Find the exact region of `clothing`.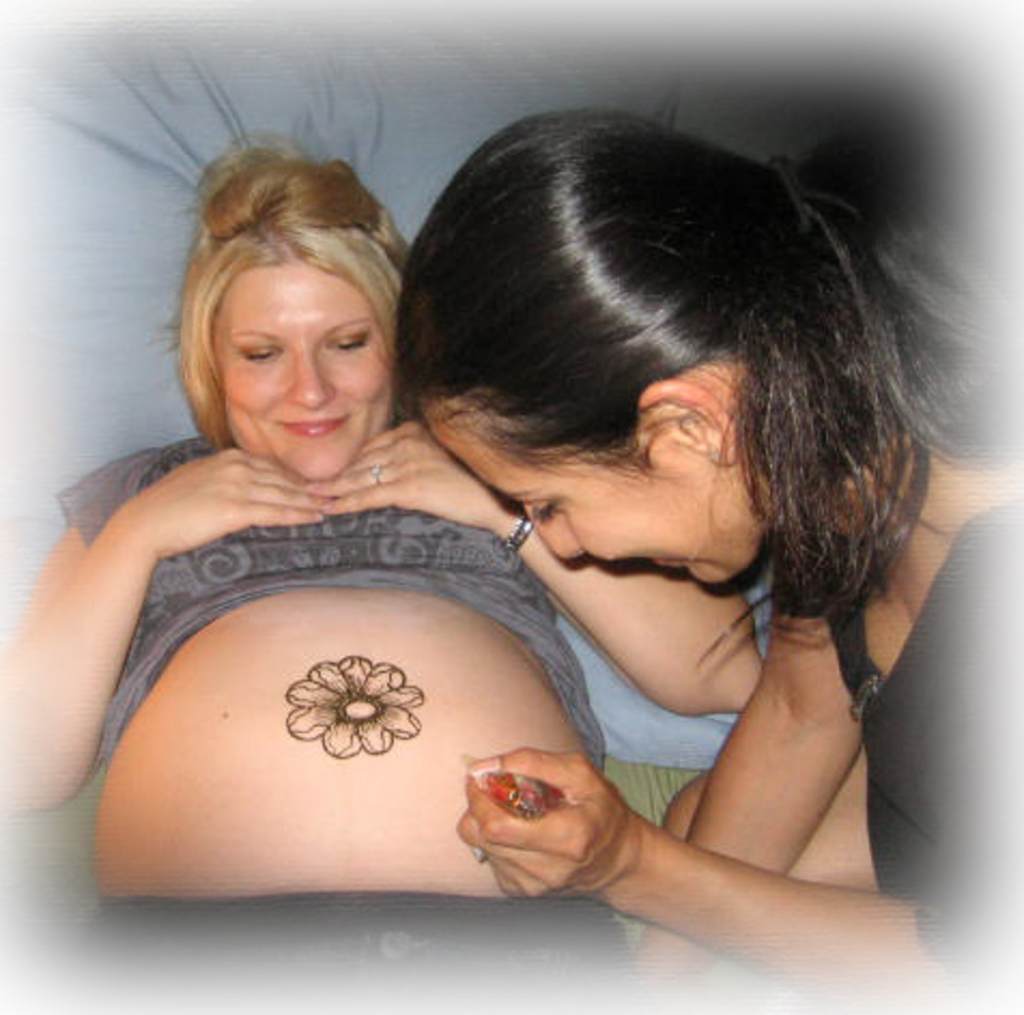
Exact region: crop(60, 428, 641, 1013).
